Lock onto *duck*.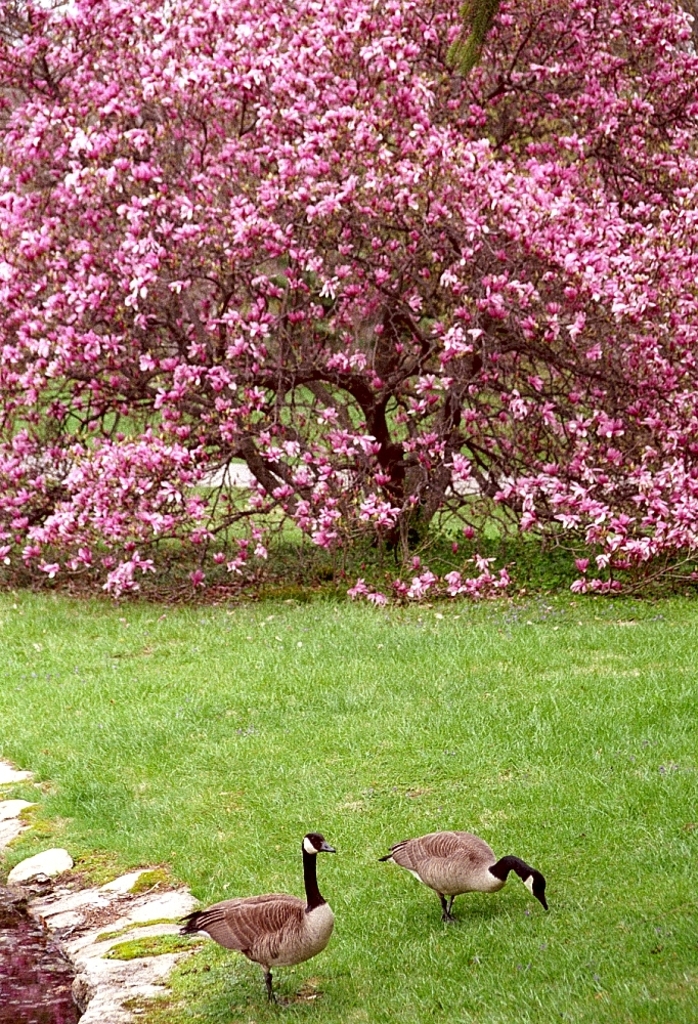
Locked: [364, 826, 555, 925].
